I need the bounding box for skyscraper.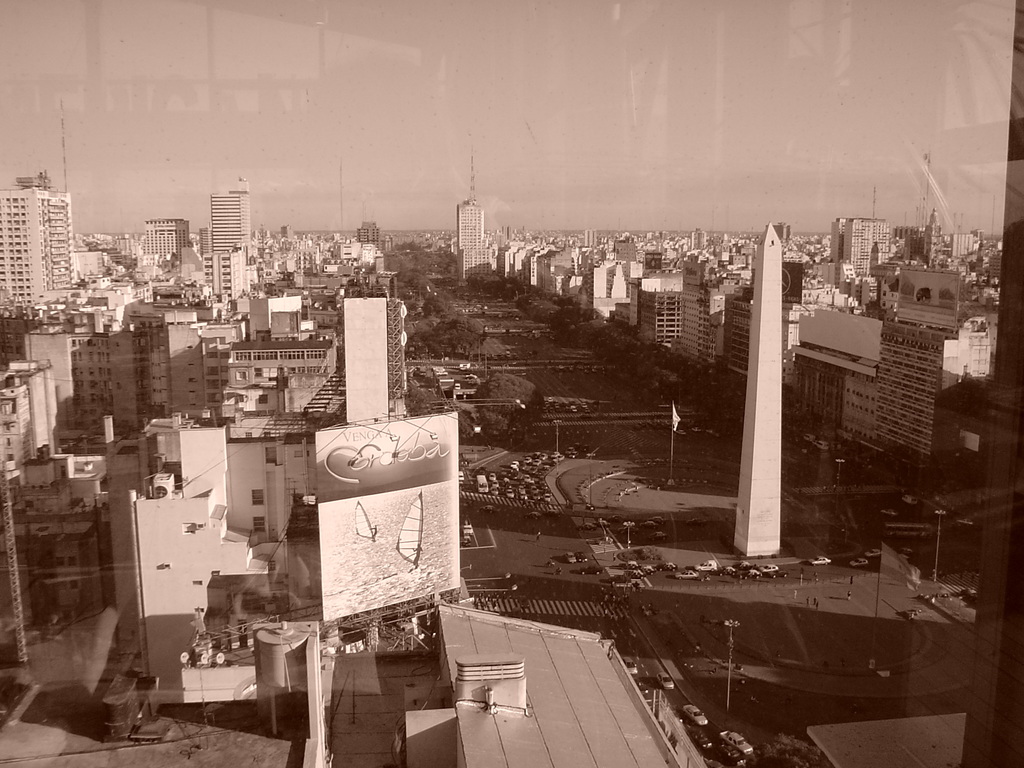
Here it is: region(451, 202, 499, 279).
